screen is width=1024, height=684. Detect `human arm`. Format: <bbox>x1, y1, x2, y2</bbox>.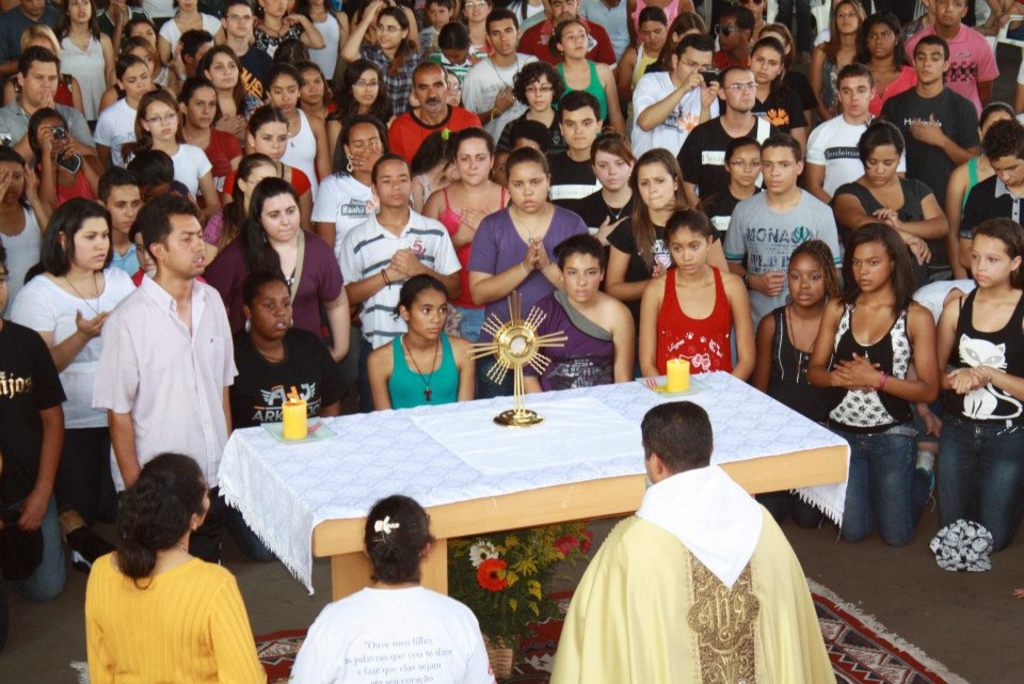
<bbox>807, 46, 832, 120</bbox>.
